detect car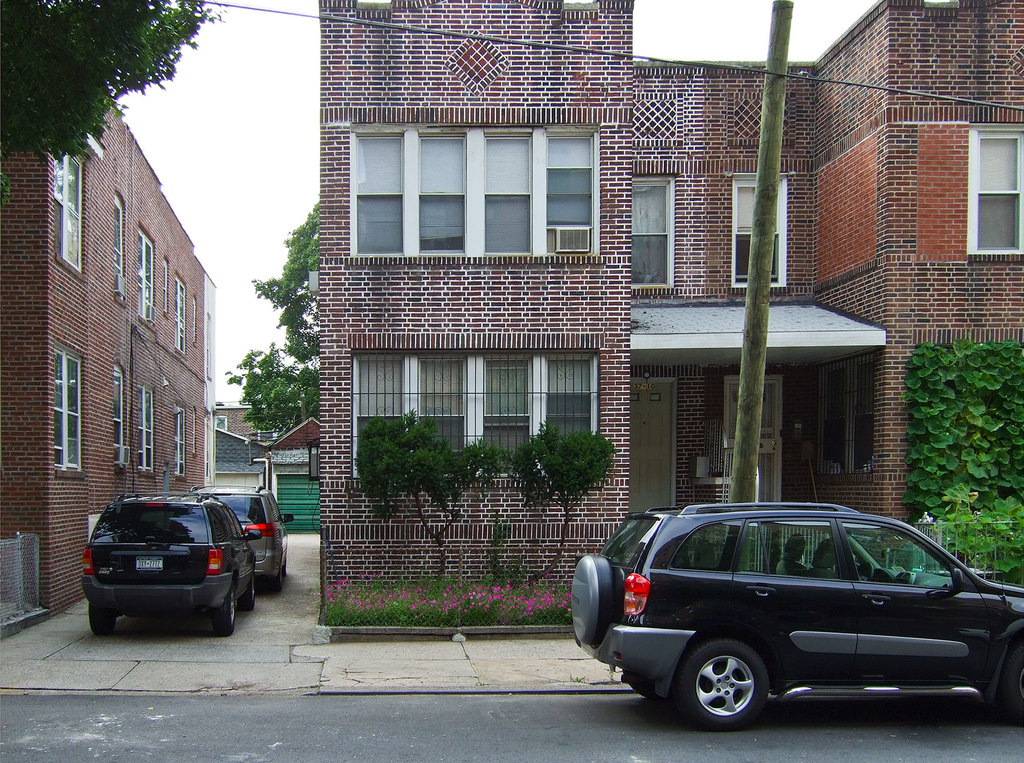
[584,504,1005,743]
